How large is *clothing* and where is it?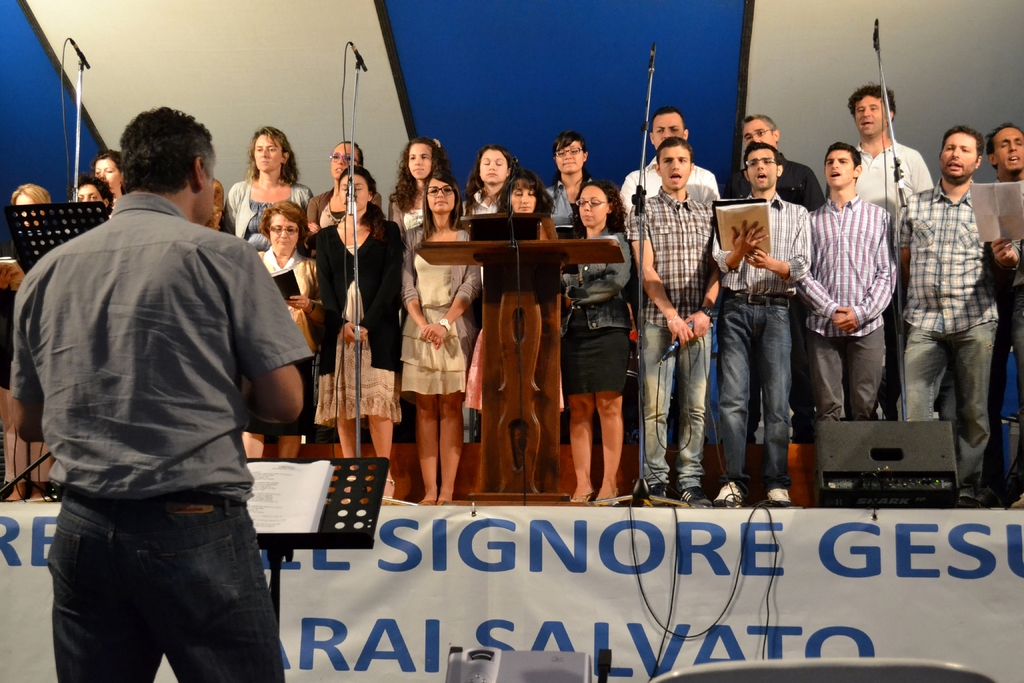
Bounding box: {"x1": 404, "y1": 218, "x2": 451, "y2": 395}.
